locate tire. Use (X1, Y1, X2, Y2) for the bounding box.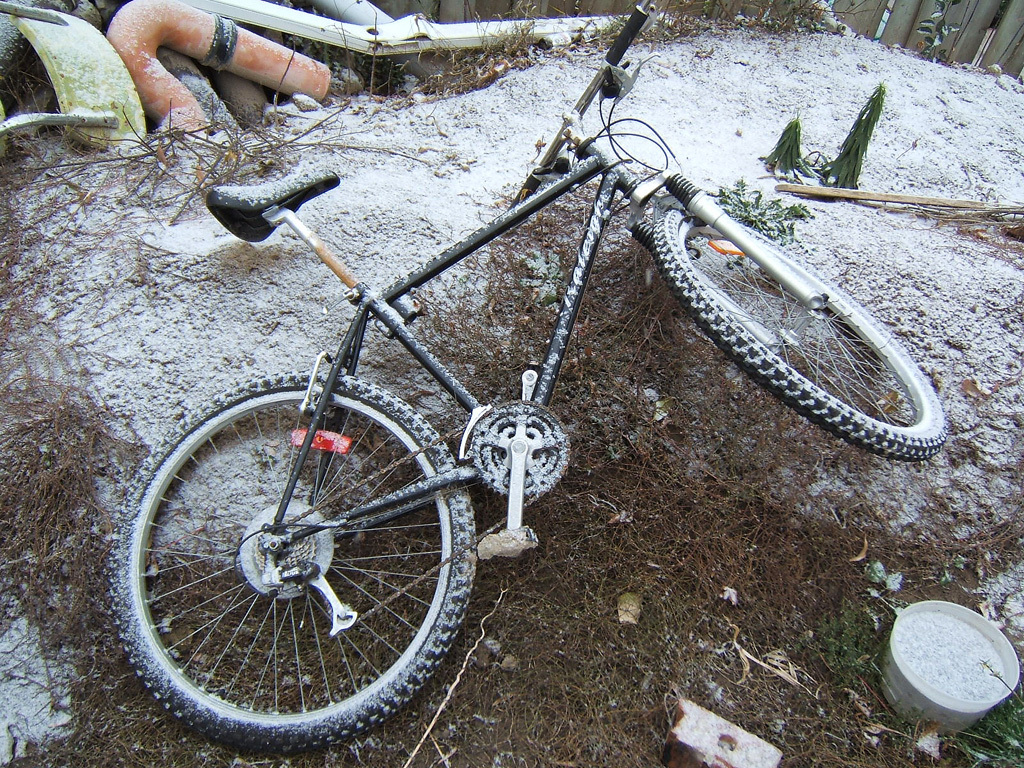
(640, 194, 955, 448).
